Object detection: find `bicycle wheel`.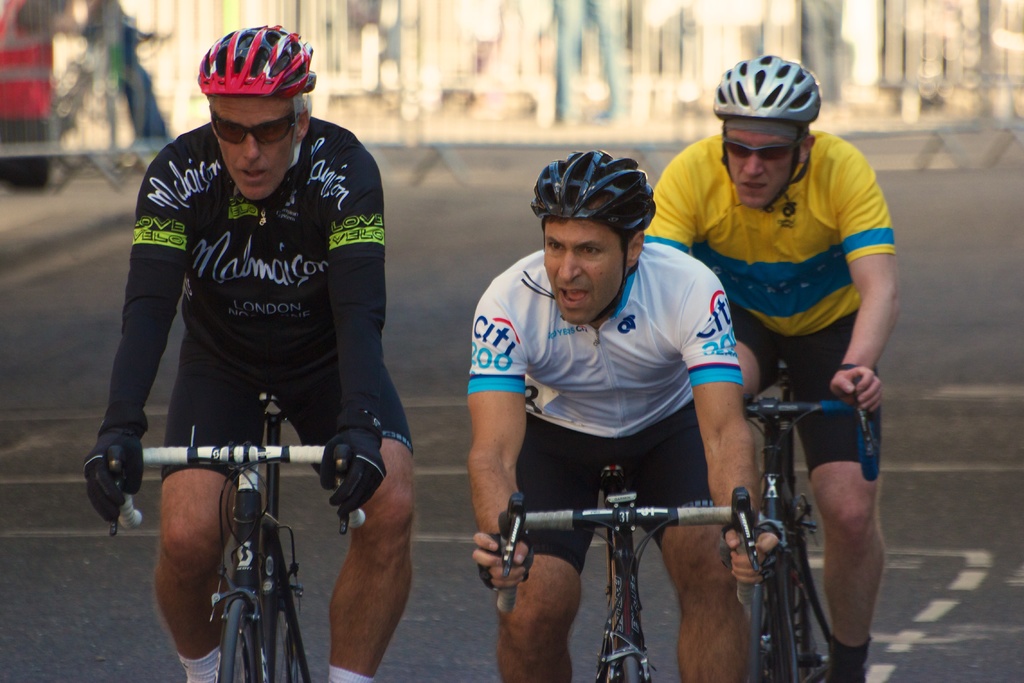
(216, 597, 261, 682).
